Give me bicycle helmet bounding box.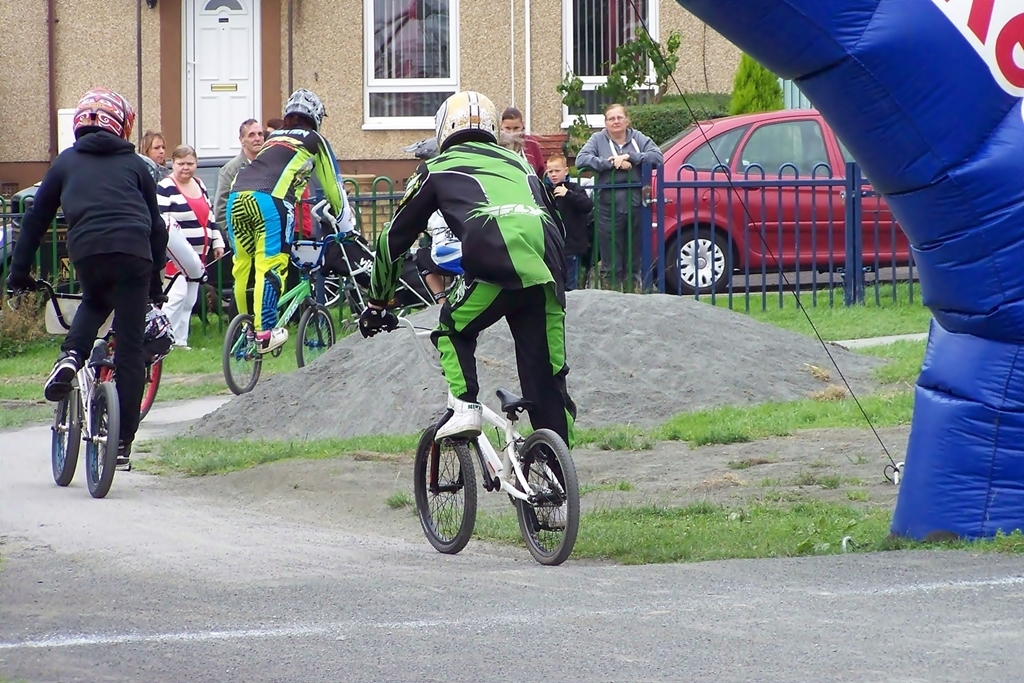
locate(74, 88, 134, 142).
